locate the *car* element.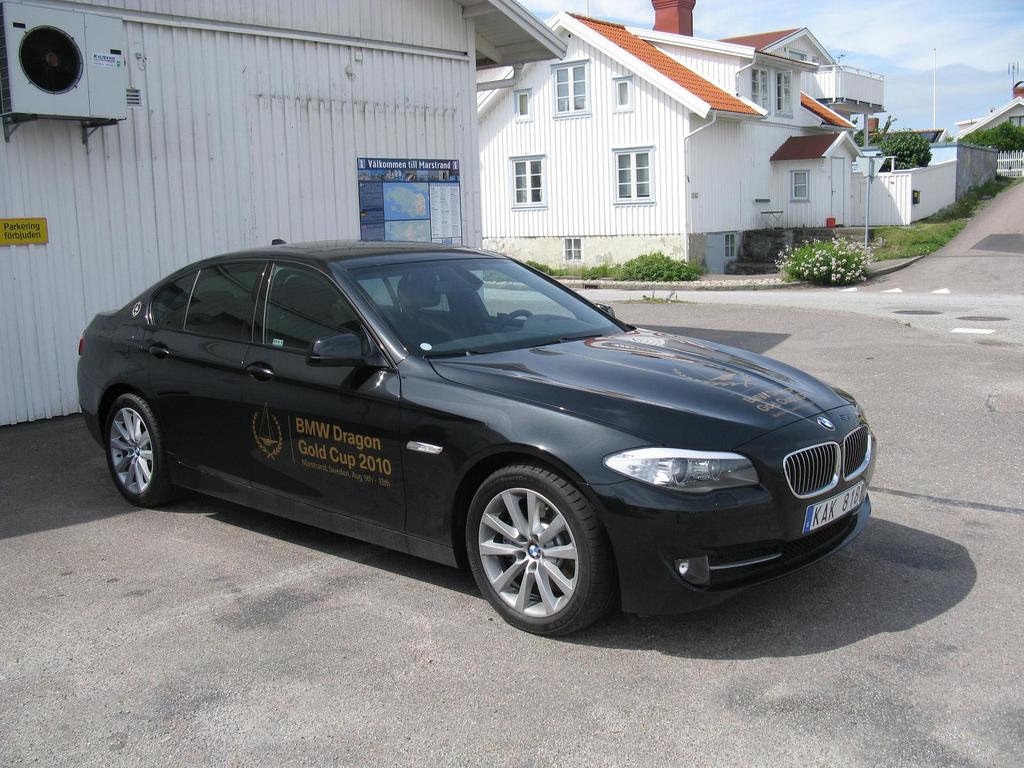
Element bbox: {"left": 76, "top": 239, "right": 876, "bottom": 637}.
